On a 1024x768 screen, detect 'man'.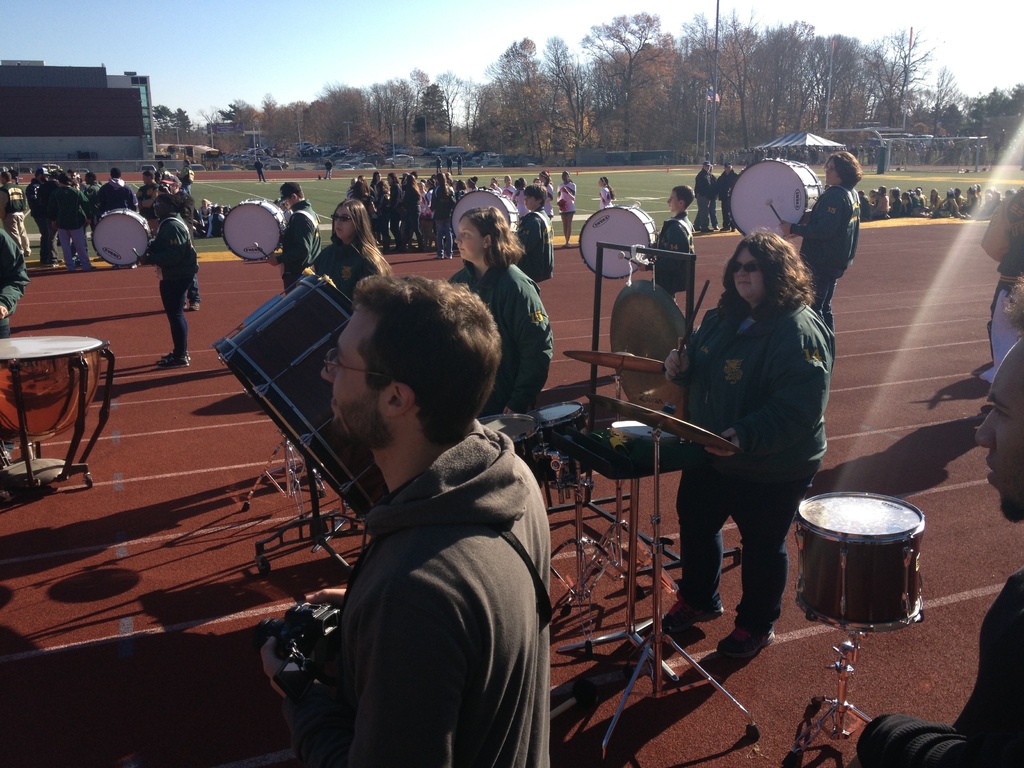
region(248, 269, 555, 767).
